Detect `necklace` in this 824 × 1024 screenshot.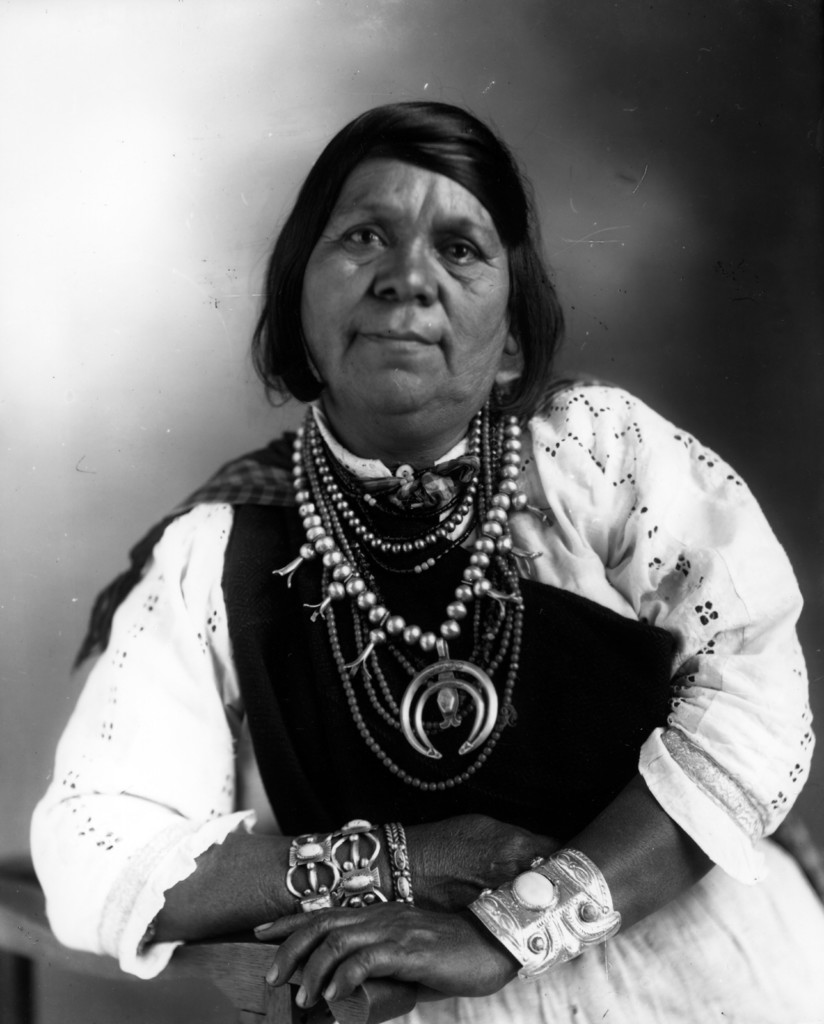
Detection: bbox=[295, 433, 531, 851].
